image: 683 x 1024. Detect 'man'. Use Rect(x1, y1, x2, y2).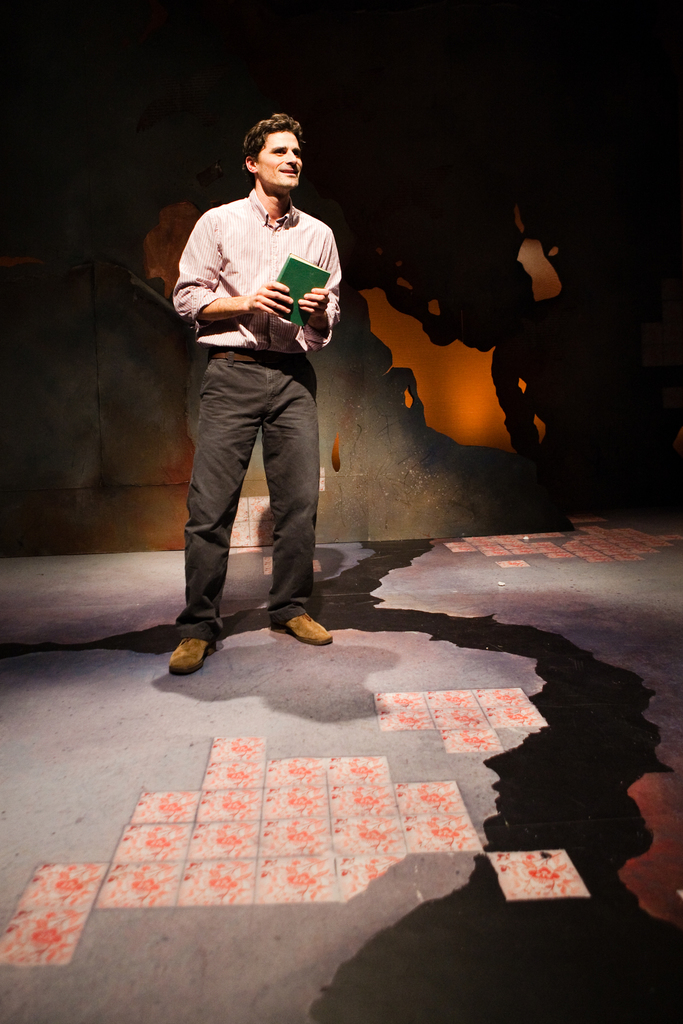
Rect(167, 110, 345, 672).
